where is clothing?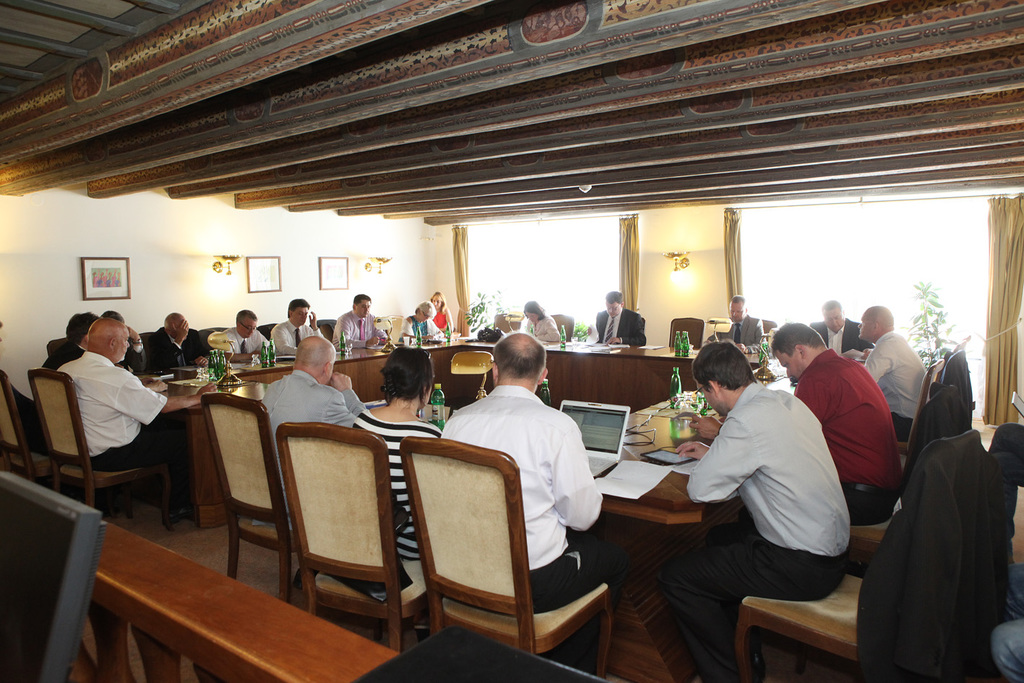
[330,309,388,351].
